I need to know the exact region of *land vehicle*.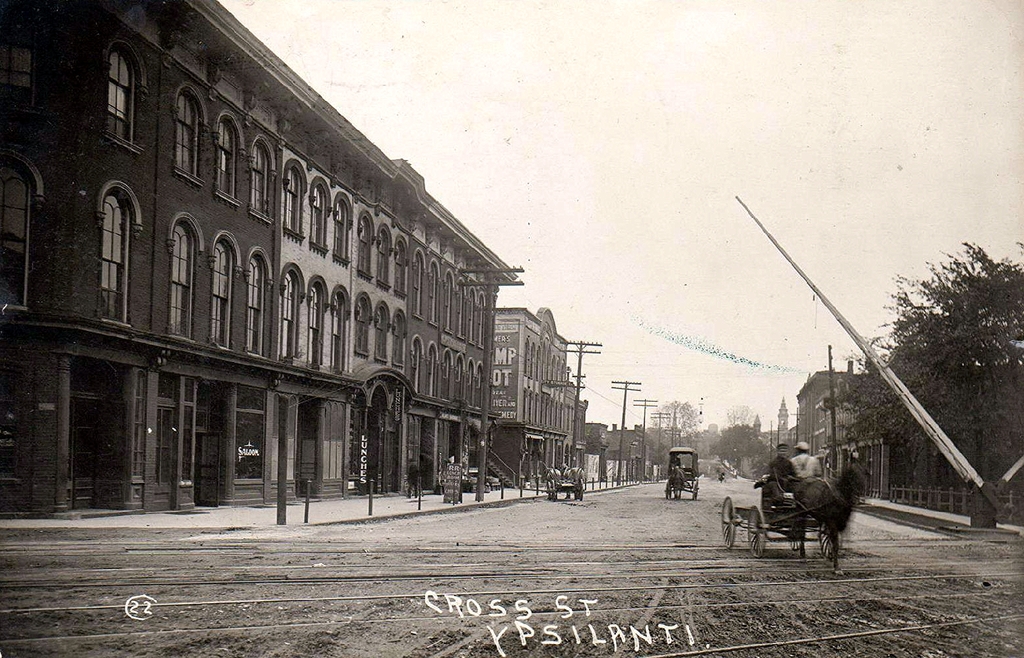
Region: 722:500:835:558.
